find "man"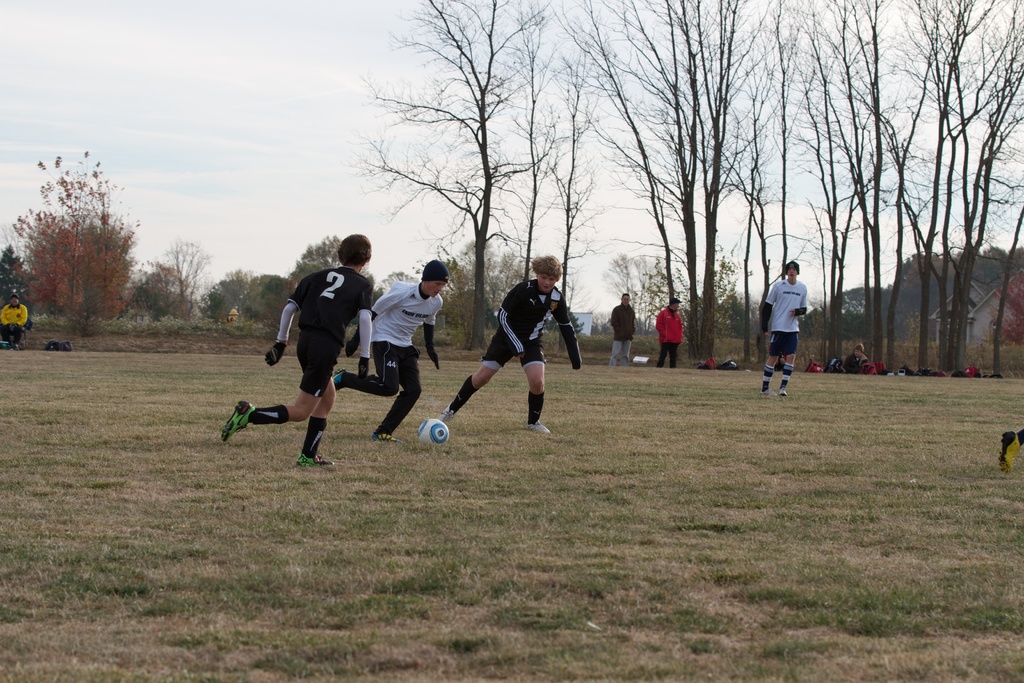
[335,258,450,443]
